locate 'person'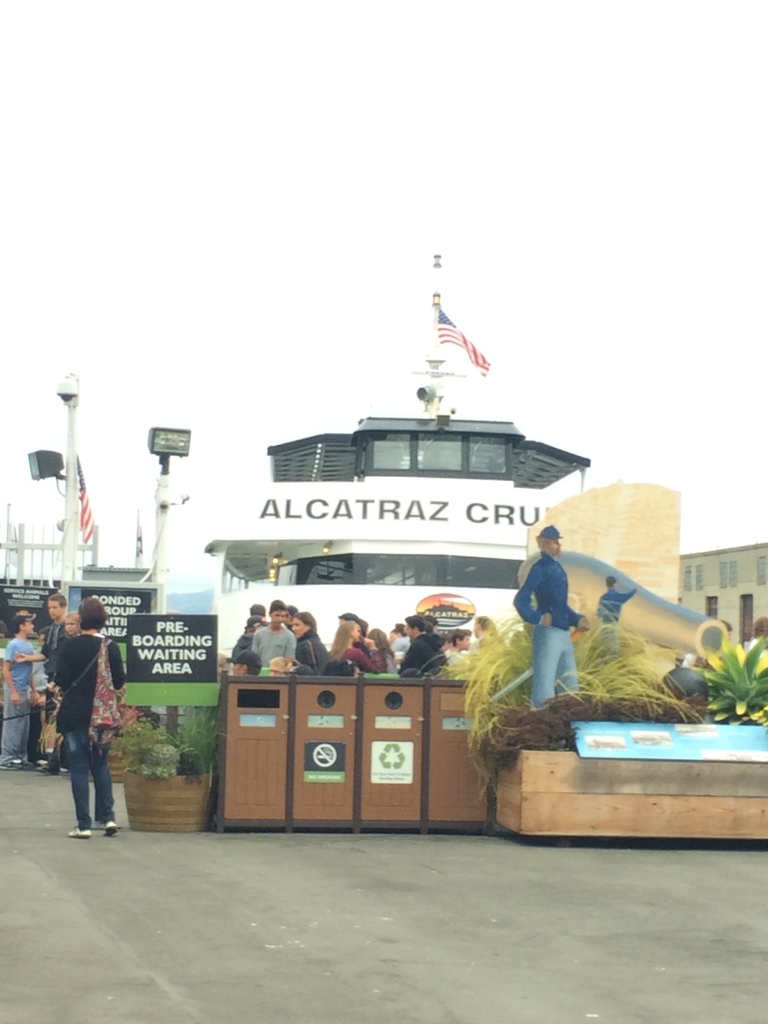
(x1=0, y1=615, x2=40, y2=774)
